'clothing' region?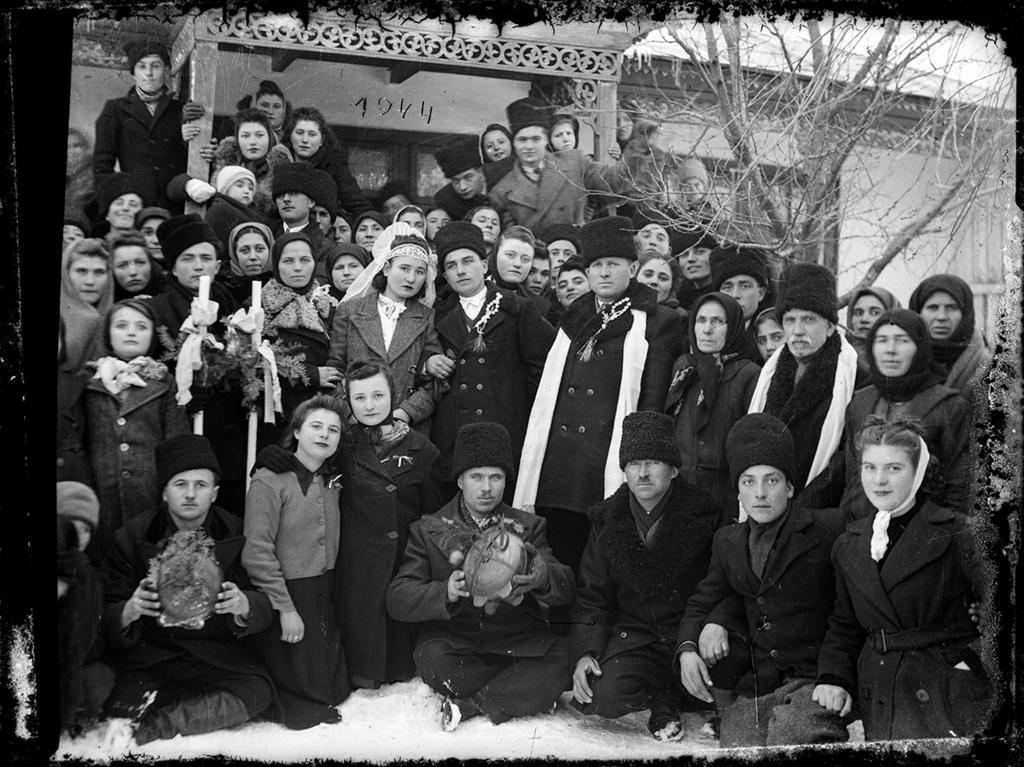
497, 71, 569, 115
